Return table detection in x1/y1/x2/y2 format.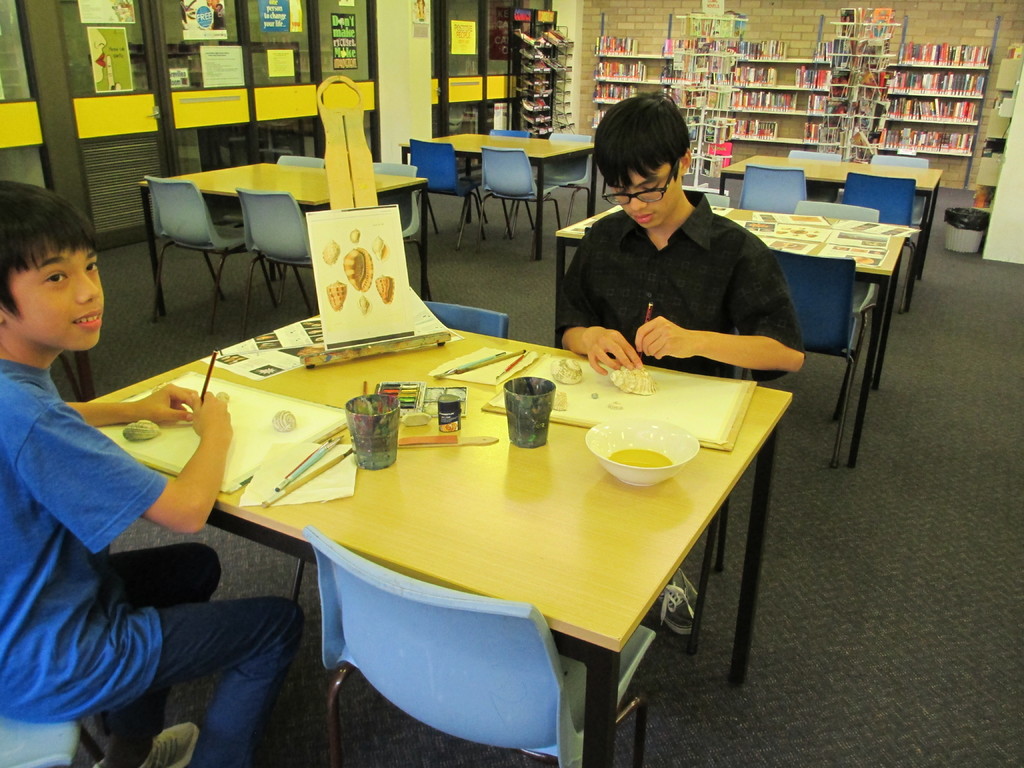
132/156/431/315.
